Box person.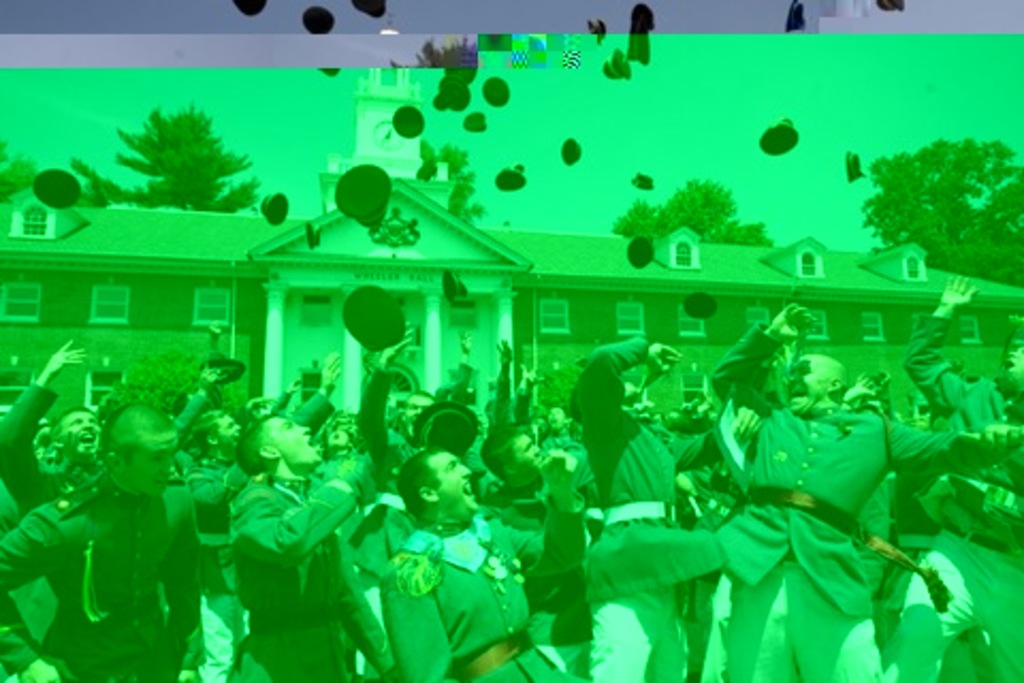
<bbox>34, 337, 215, 682</bbox>.
